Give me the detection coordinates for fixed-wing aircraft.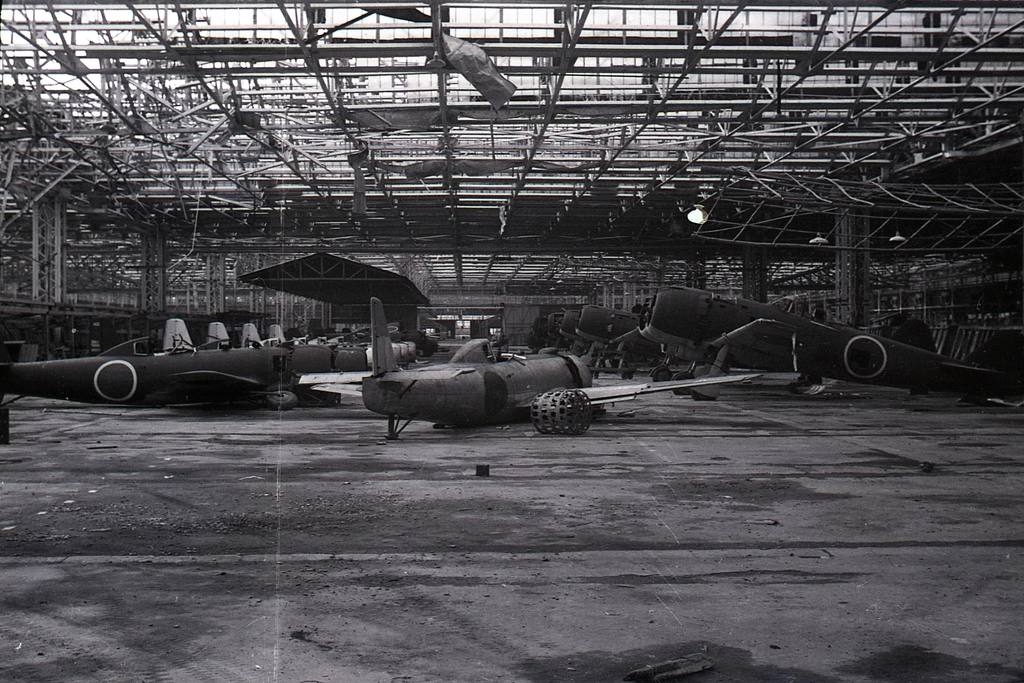
bbox=[0, 335, 294, 411].
